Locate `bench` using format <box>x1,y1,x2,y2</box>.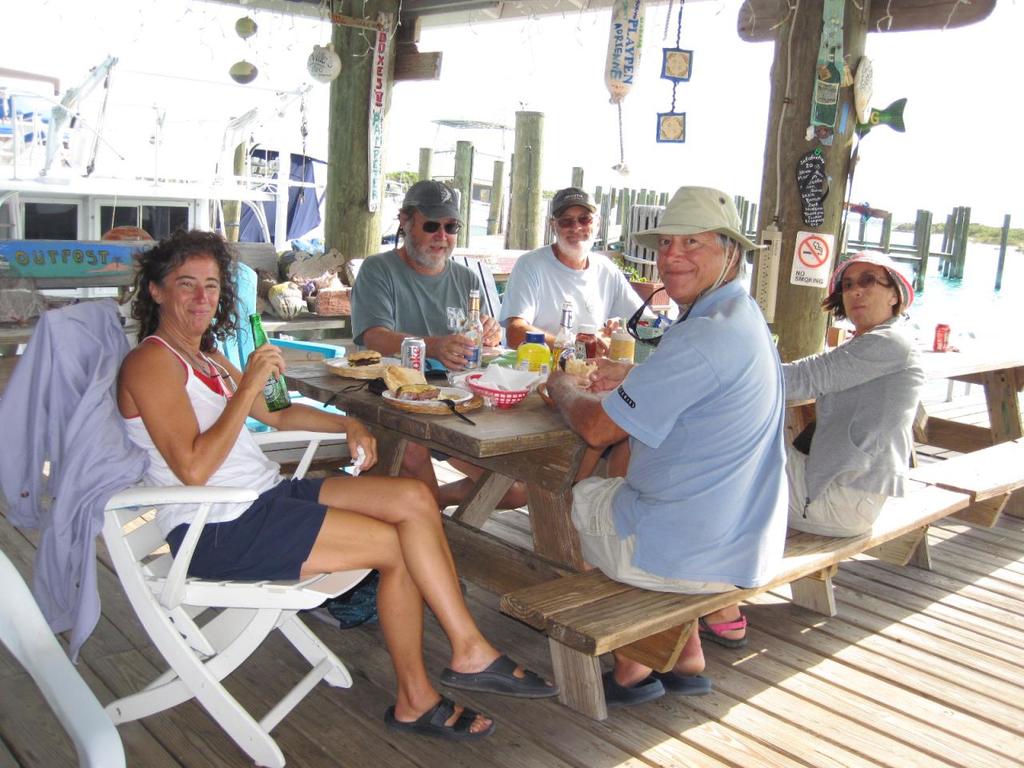
<box>282,360,970,721</box>.
